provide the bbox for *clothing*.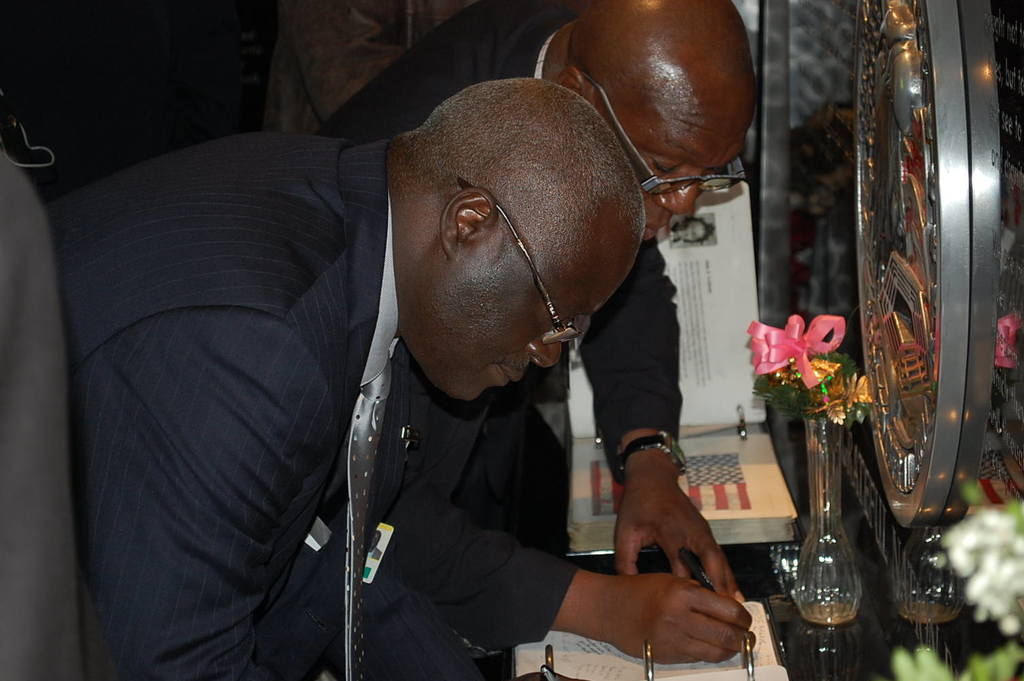
x1=310, y1=0, x2=686, y2=680.
